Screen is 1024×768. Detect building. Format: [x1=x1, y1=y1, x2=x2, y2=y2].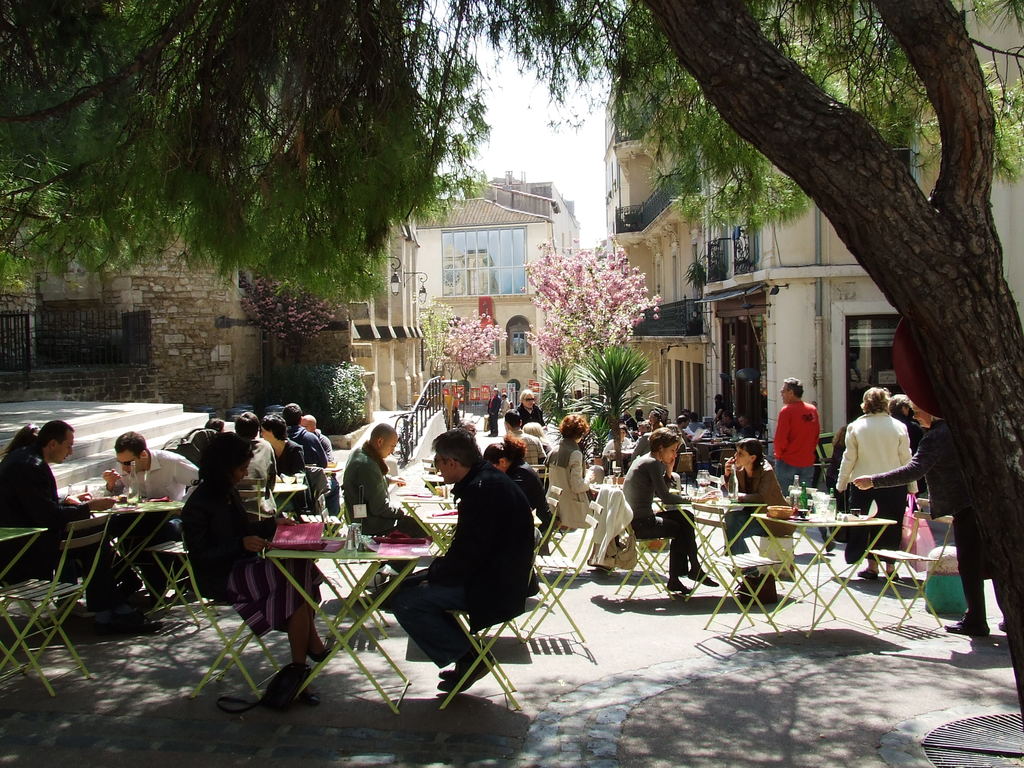
[x1=432, y1=178, x2=585, y2=395].
